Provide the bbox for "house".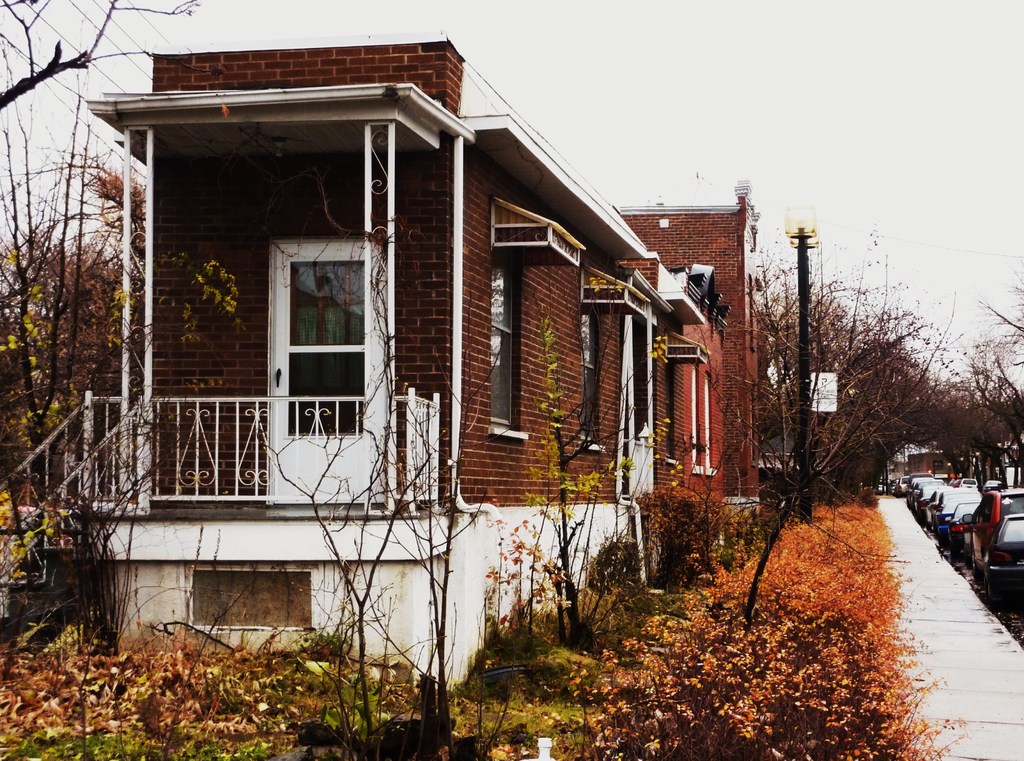
BBox(611, 177, 762, 506).
